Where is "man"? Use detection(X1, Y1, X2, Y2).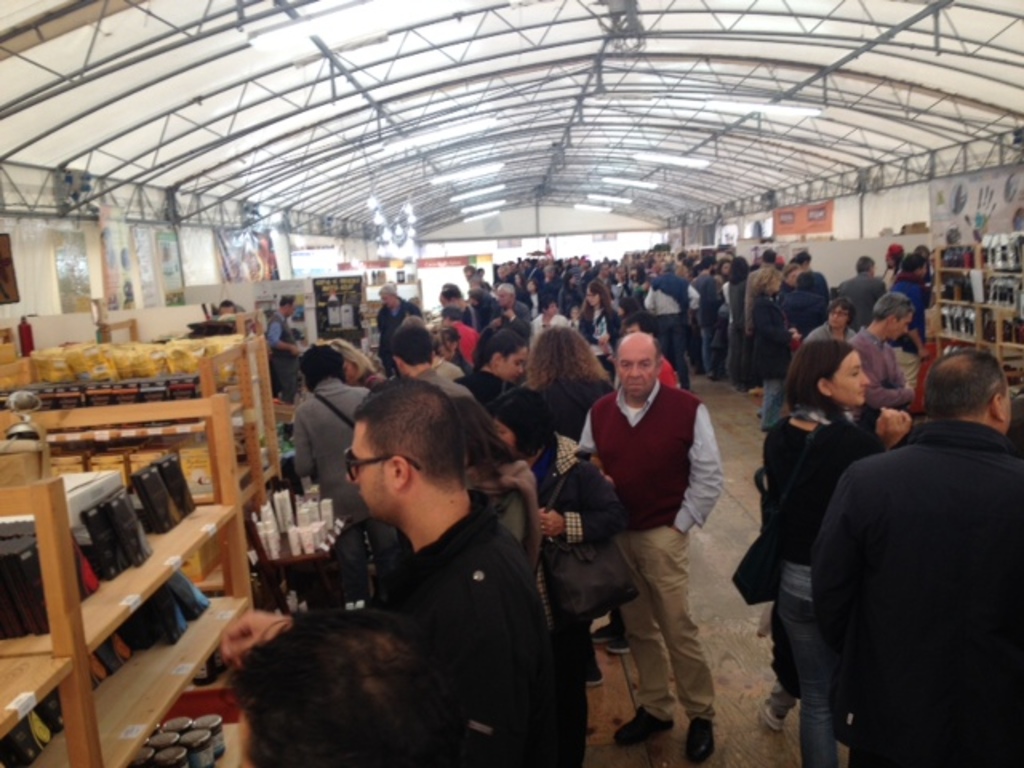
detection(264, 291, 307, 402).
